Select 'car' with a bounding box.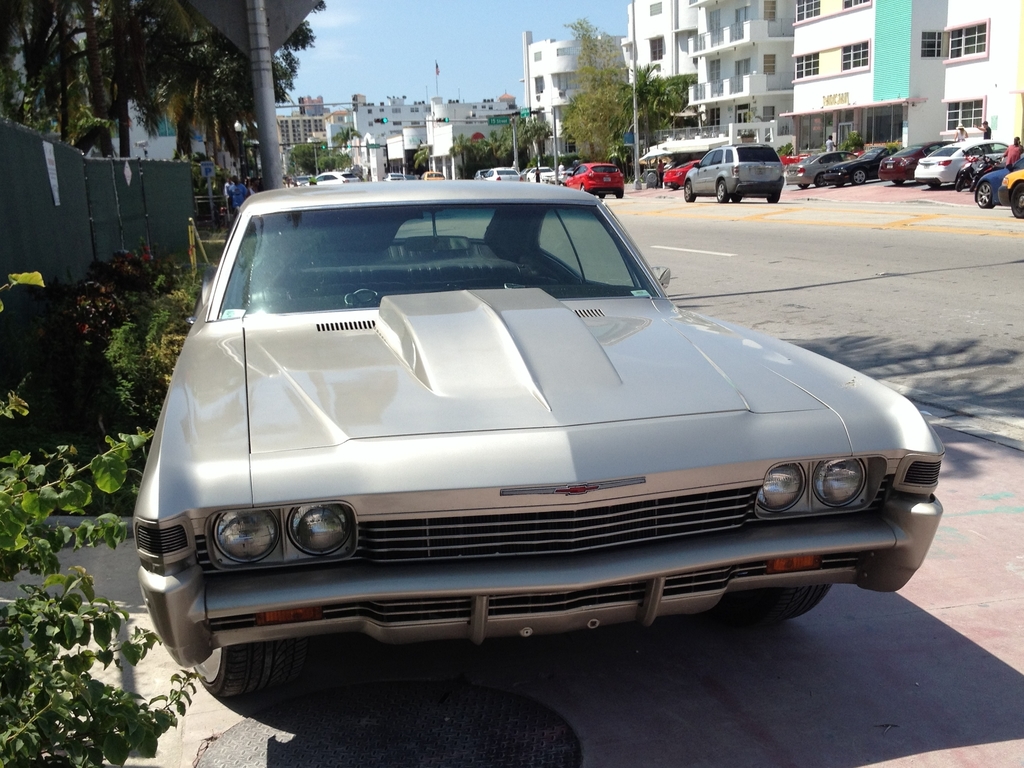
region(129, 181, 948, 701).
